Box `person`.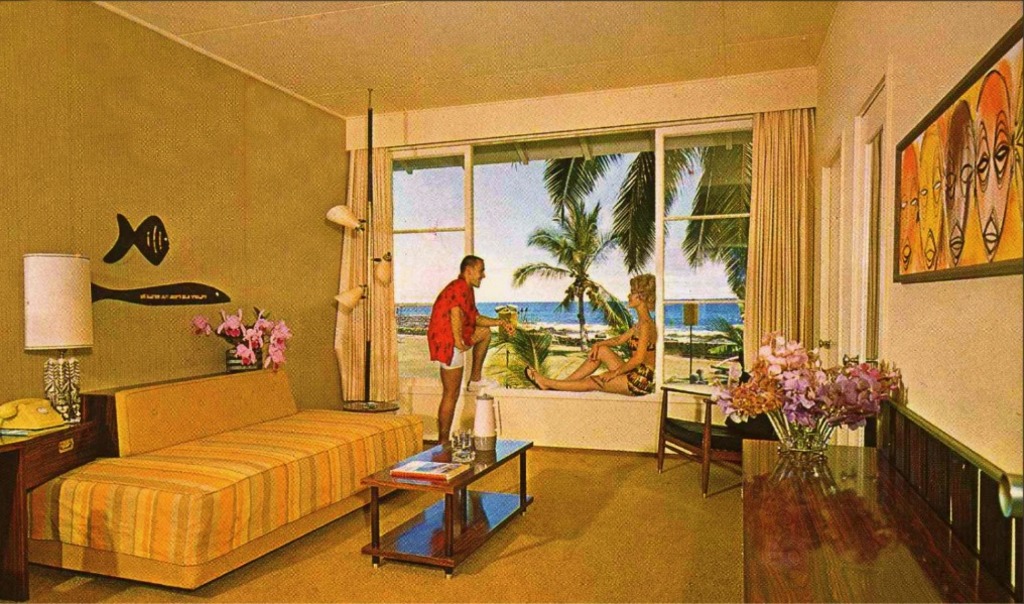
region(527, 274, 654, 398).
